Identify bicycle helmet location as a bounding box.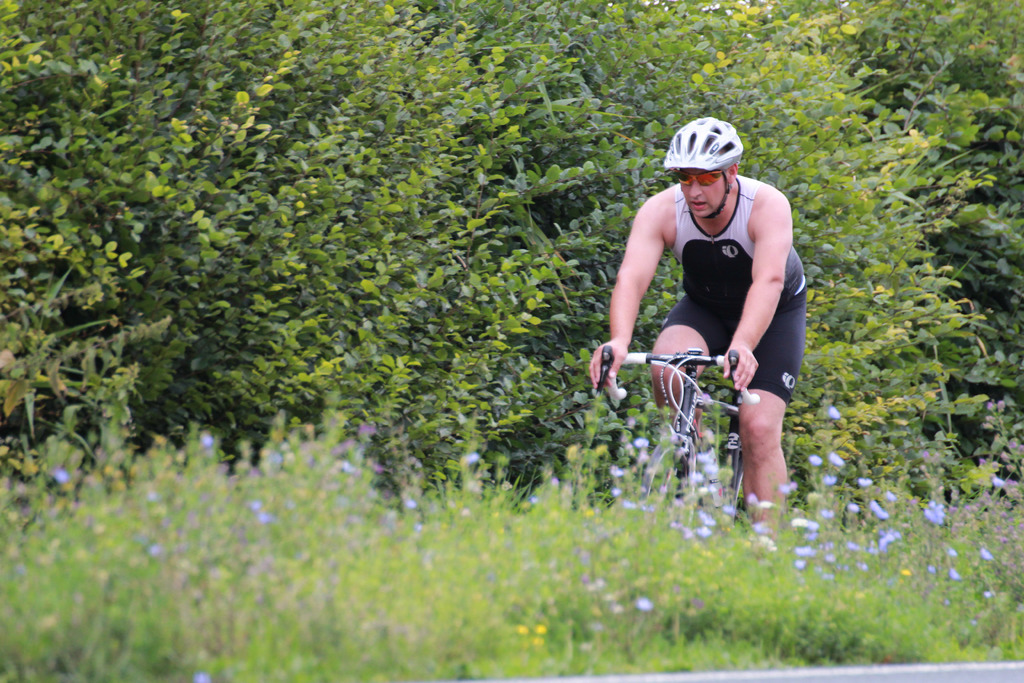
662,114,739,215.
